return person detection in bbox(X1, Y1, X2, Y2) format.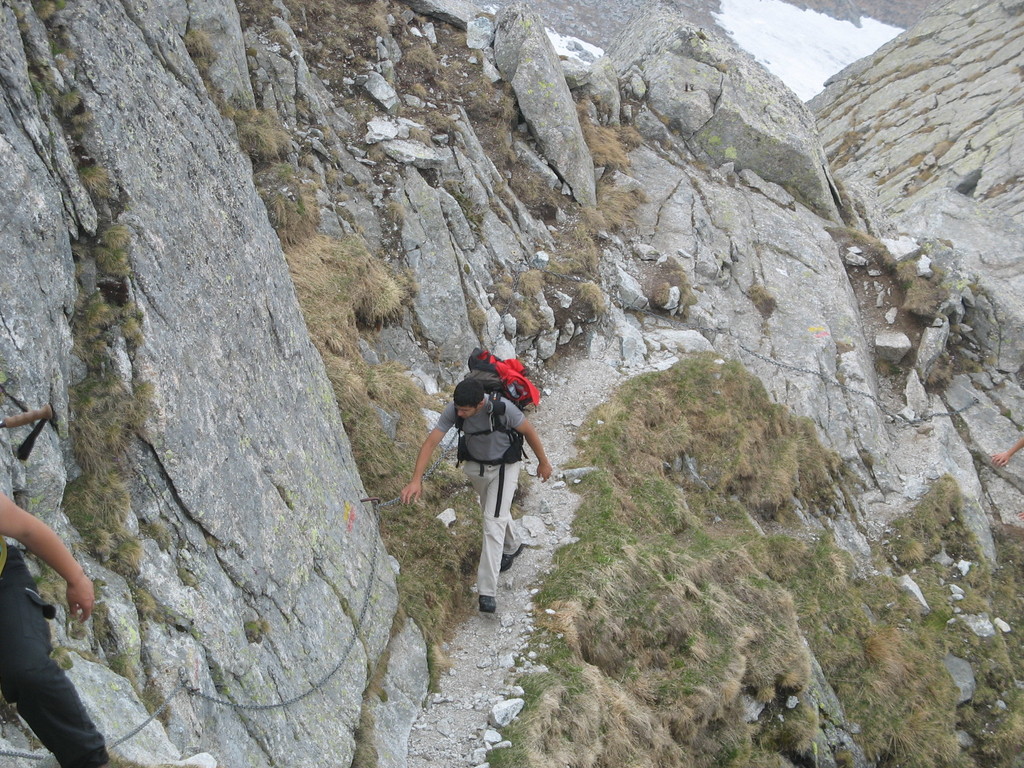
bbox(428, 334, 546, 628).
